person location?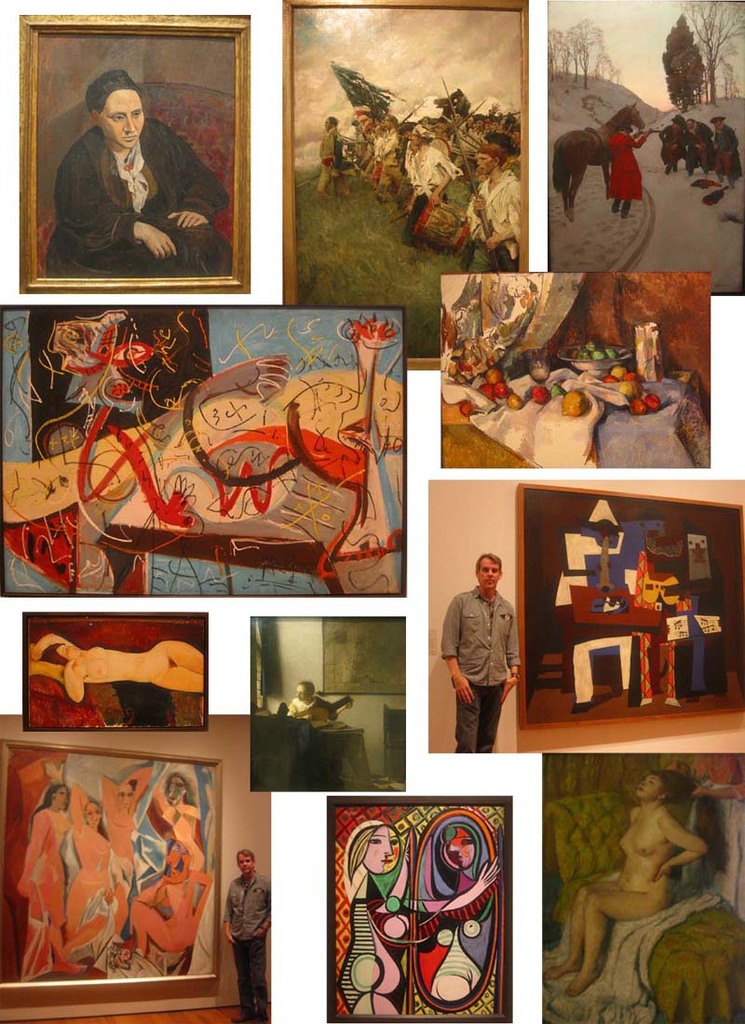
(left=464, top=146, right=519, bottom=276)
